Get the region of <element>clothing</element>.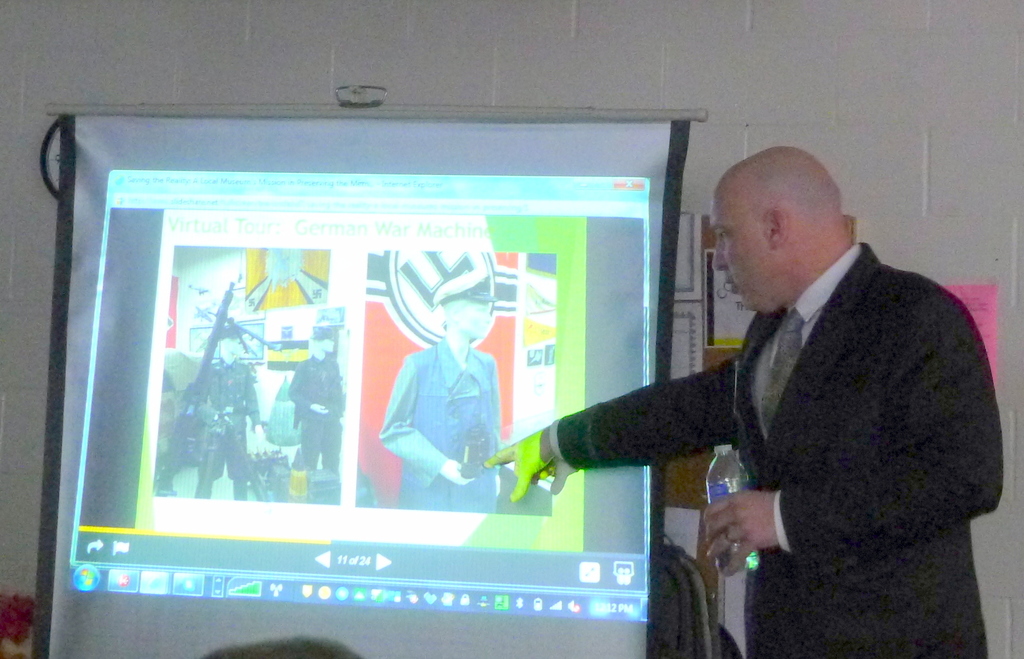
{"x1": 193, "y1": 361, "x2": 257, "y2": 497}.
